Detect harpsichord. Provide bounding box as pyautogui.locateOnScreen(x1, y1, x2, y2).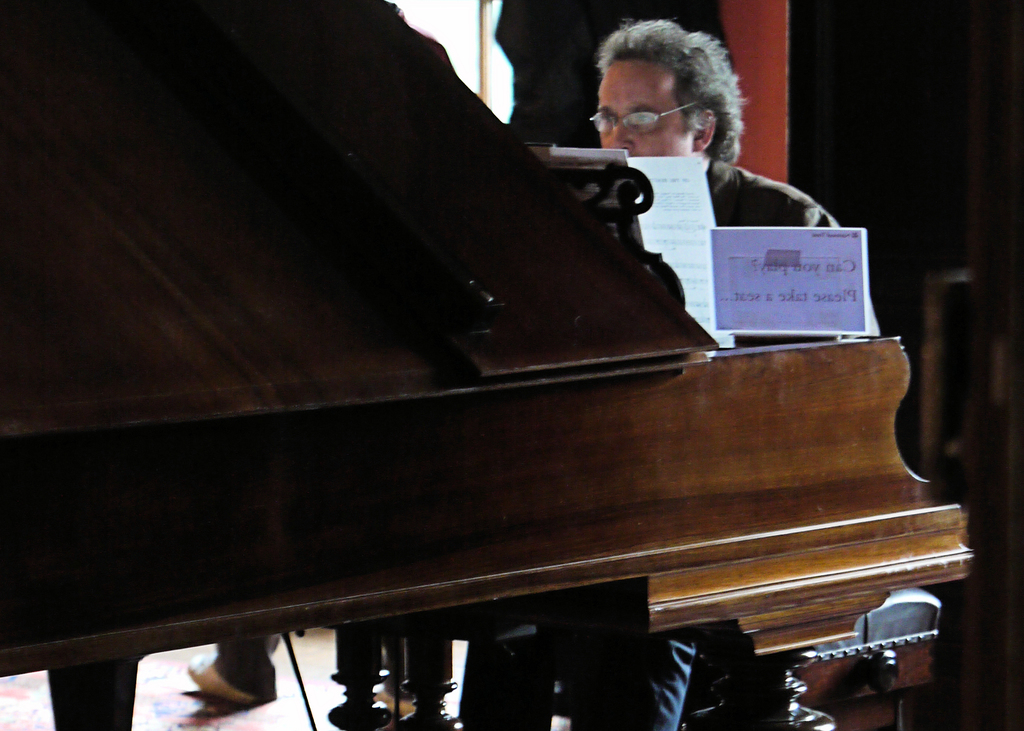
pyautogui.locateOnScreen(0, 0, 975, 730).
